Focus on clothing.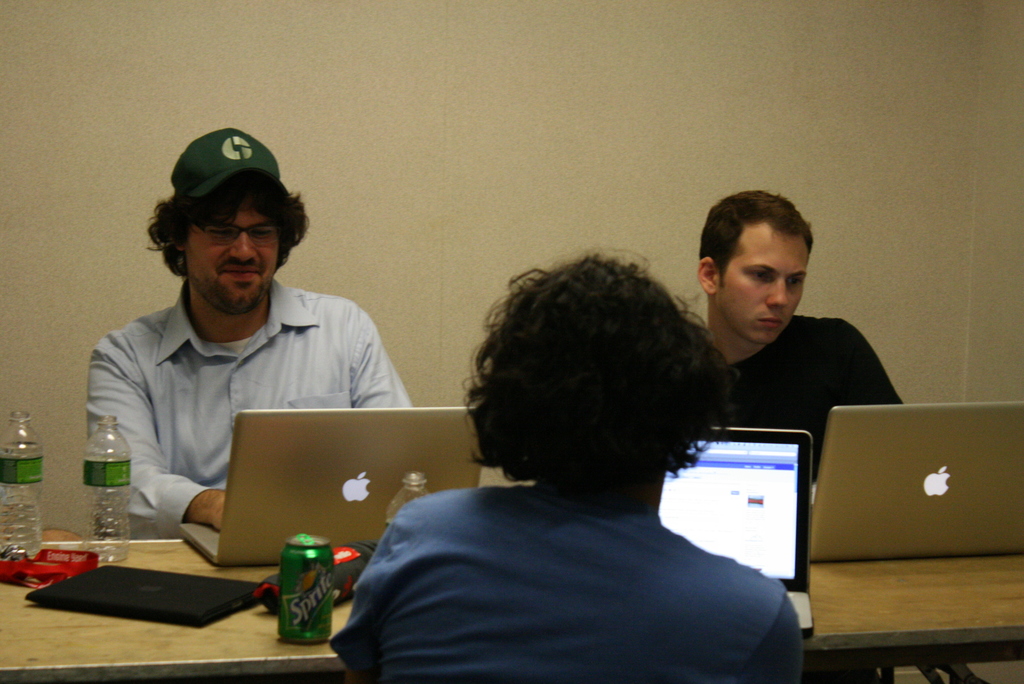
Focused at detection(692, 305, 897, 499).
